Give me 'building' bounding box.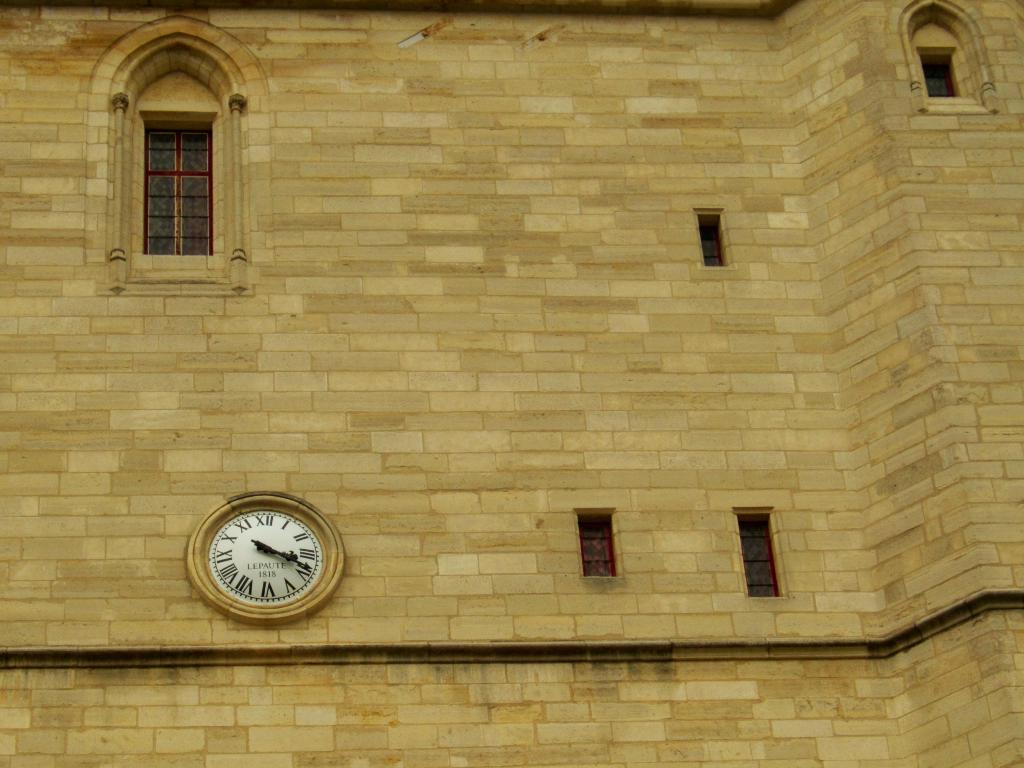
region(0, 0, 1023, 767).
